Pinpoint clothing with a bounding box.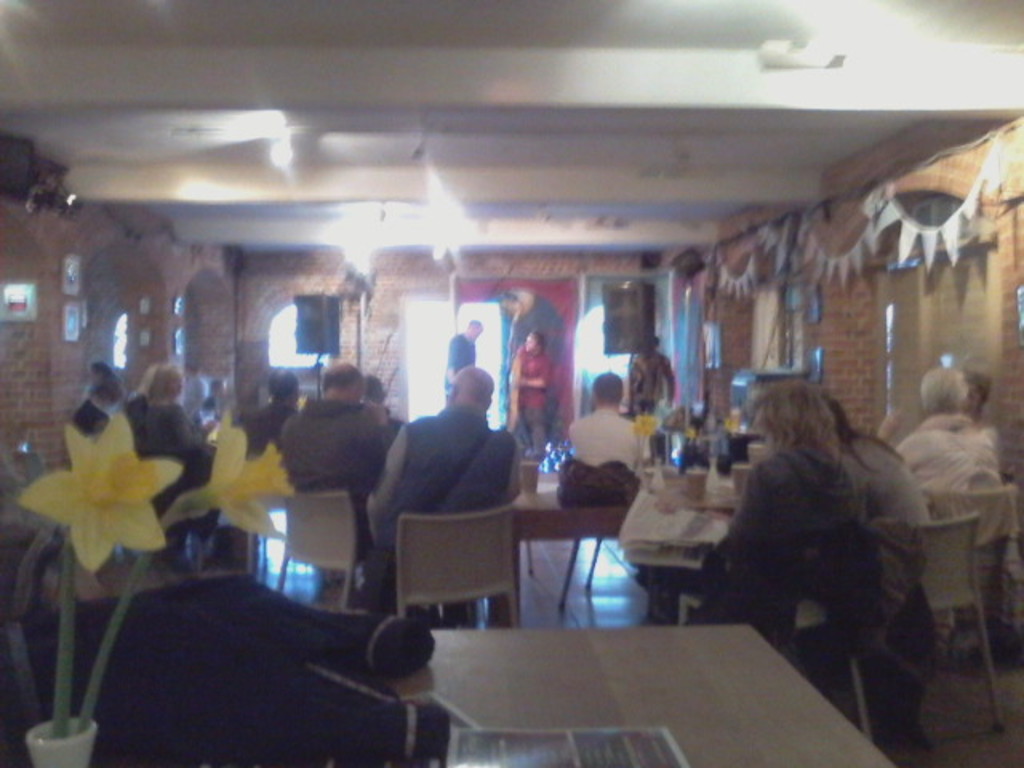
{"x1": 560, "y1": 406, "x2": 642, "y2": 483}.
